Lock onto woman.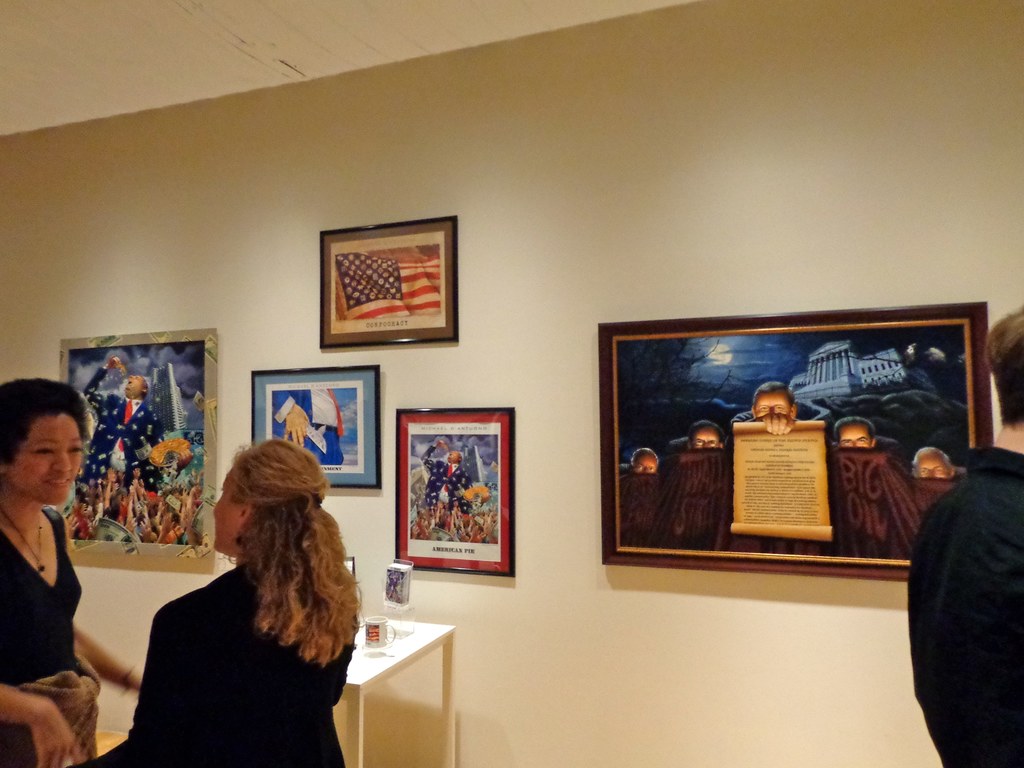
Locked: region(0, 378, 152, 767).
